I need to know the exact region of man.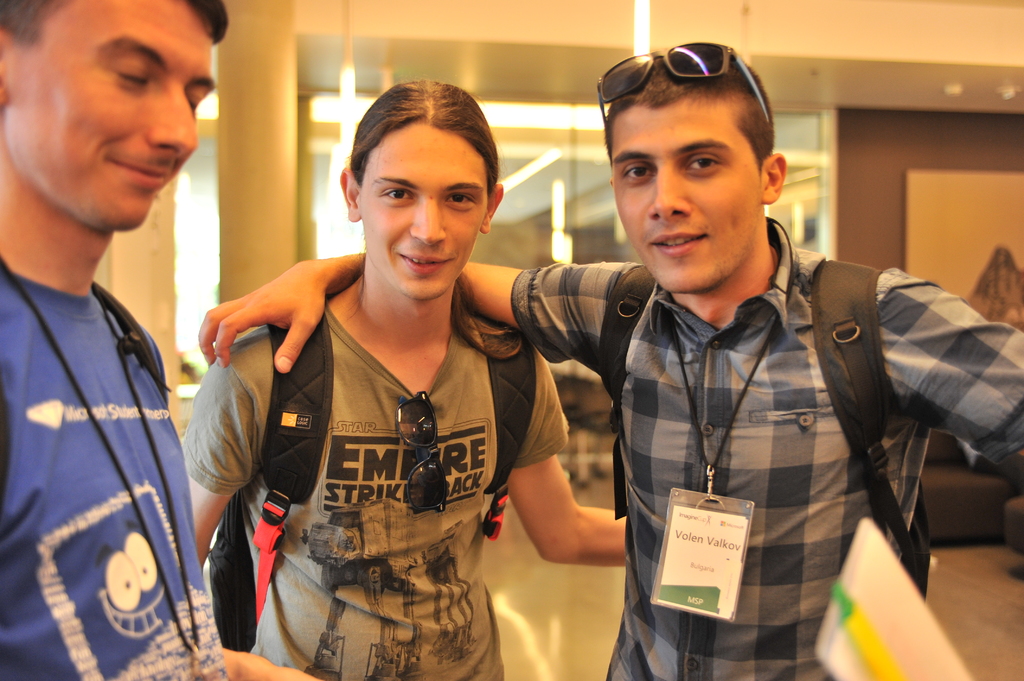
Region: <region>184, 77, 631, 680</region>.
